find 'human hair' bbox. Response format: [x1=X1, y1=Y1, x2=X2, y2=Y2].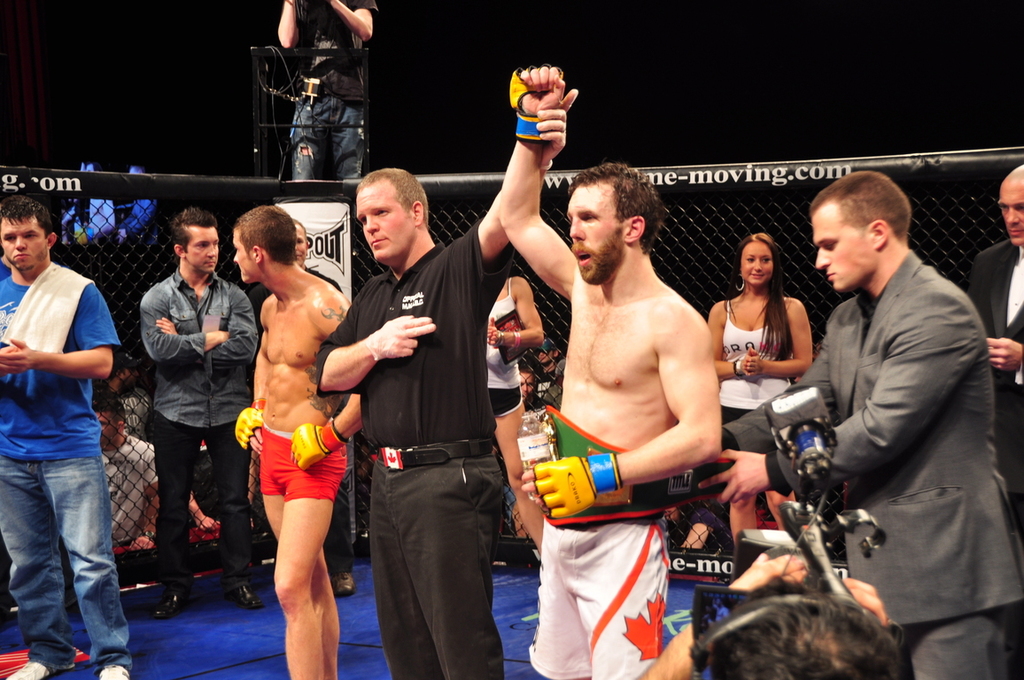
[x1=293, y1=216, x2=307, y2=247].
